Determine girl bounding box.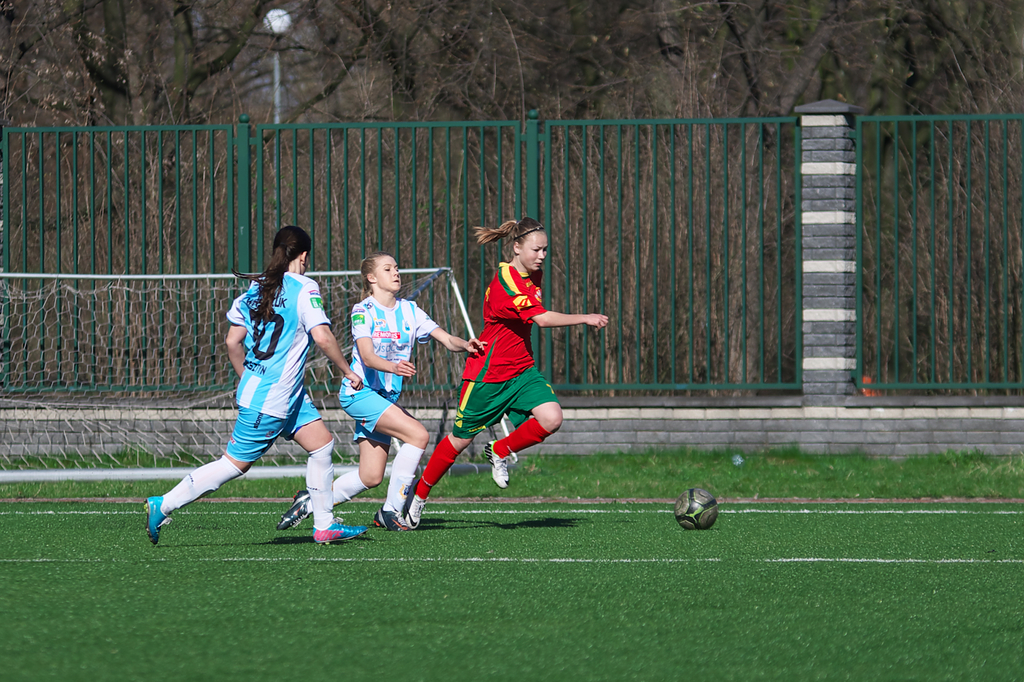
Determined: [148,224,358,544].
